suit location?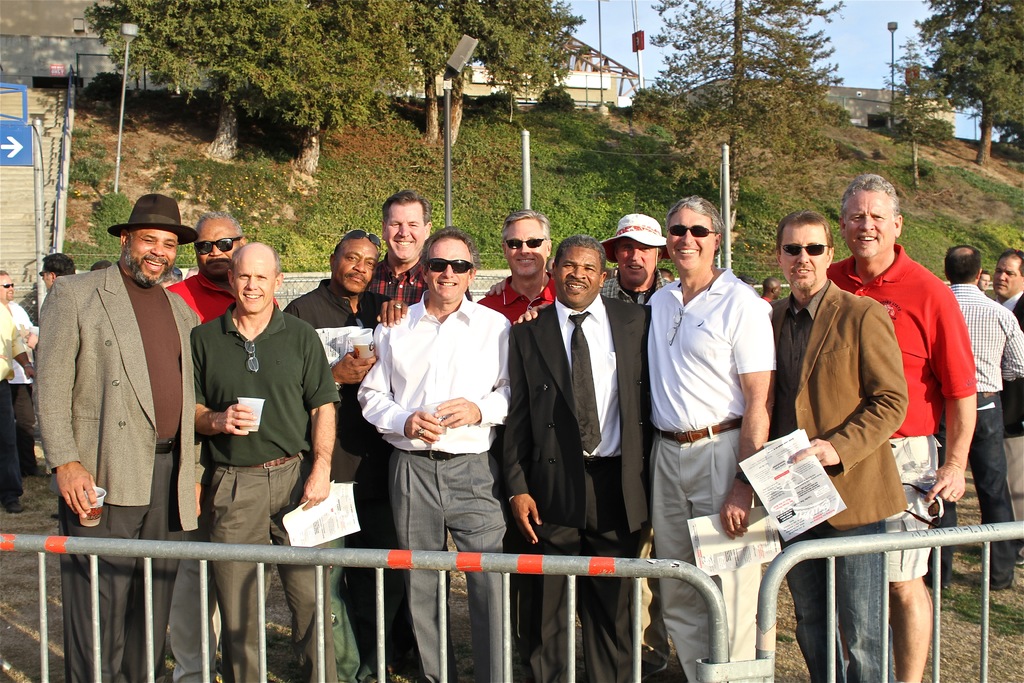
<bbox>493, 299, 648, 682</bbox>
